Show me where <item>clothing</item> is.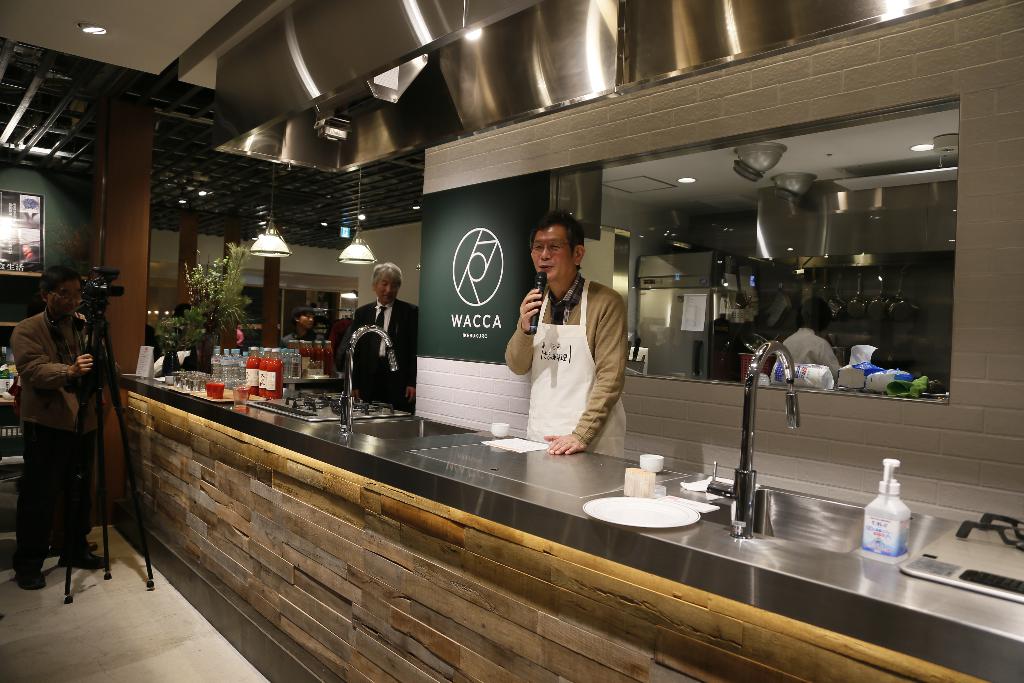
<item>clothing</item> is at select_region(282, 329, 321, 340).
